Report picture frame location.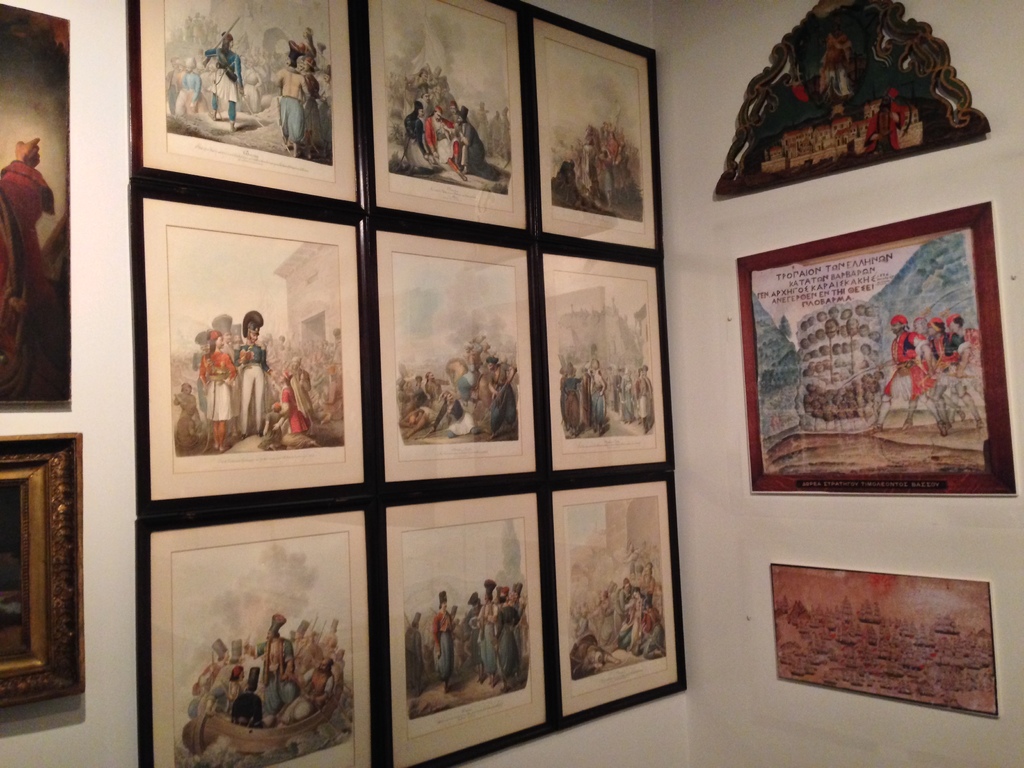
Report: region(364, 0, 533, 237).
